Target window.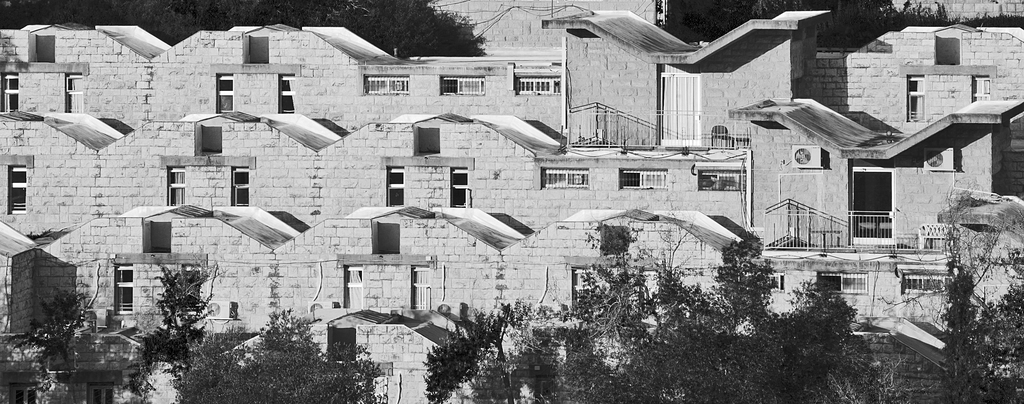
Target region: 972,73,993,99.
